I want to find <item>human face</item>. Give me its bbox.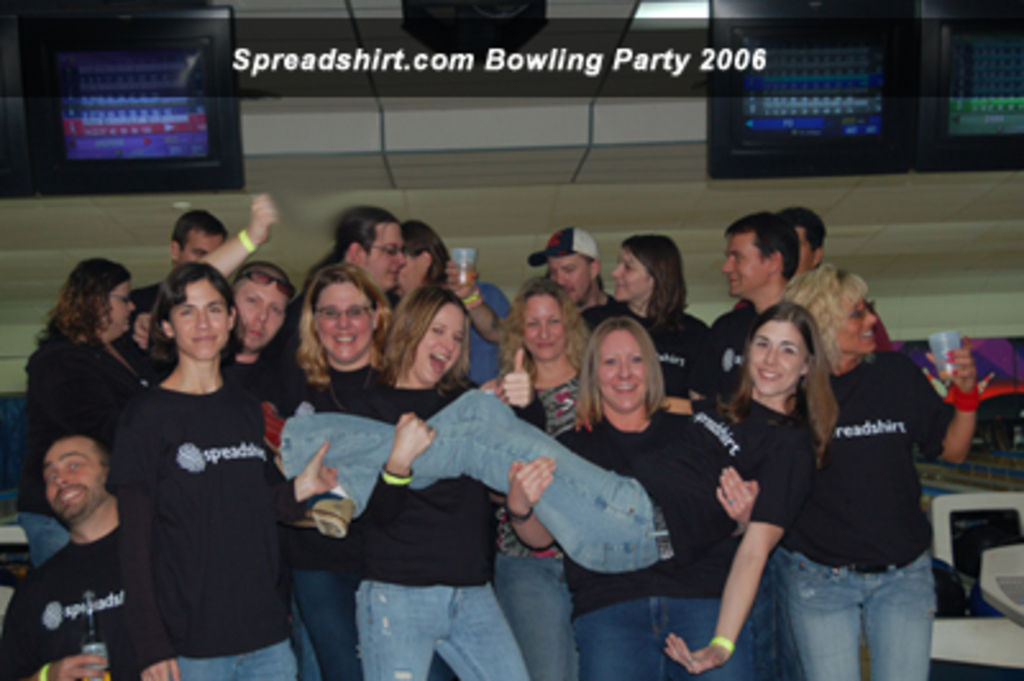
detection(550, 251, 586, 300).
